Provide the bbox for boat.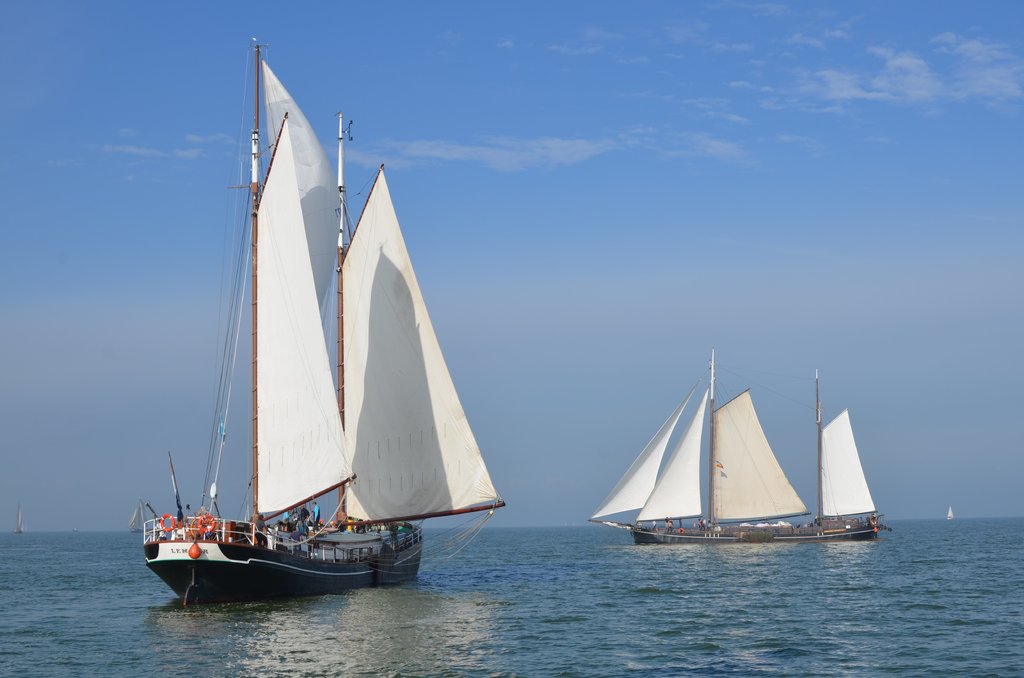
Rect(10, 502, 26, 535).
